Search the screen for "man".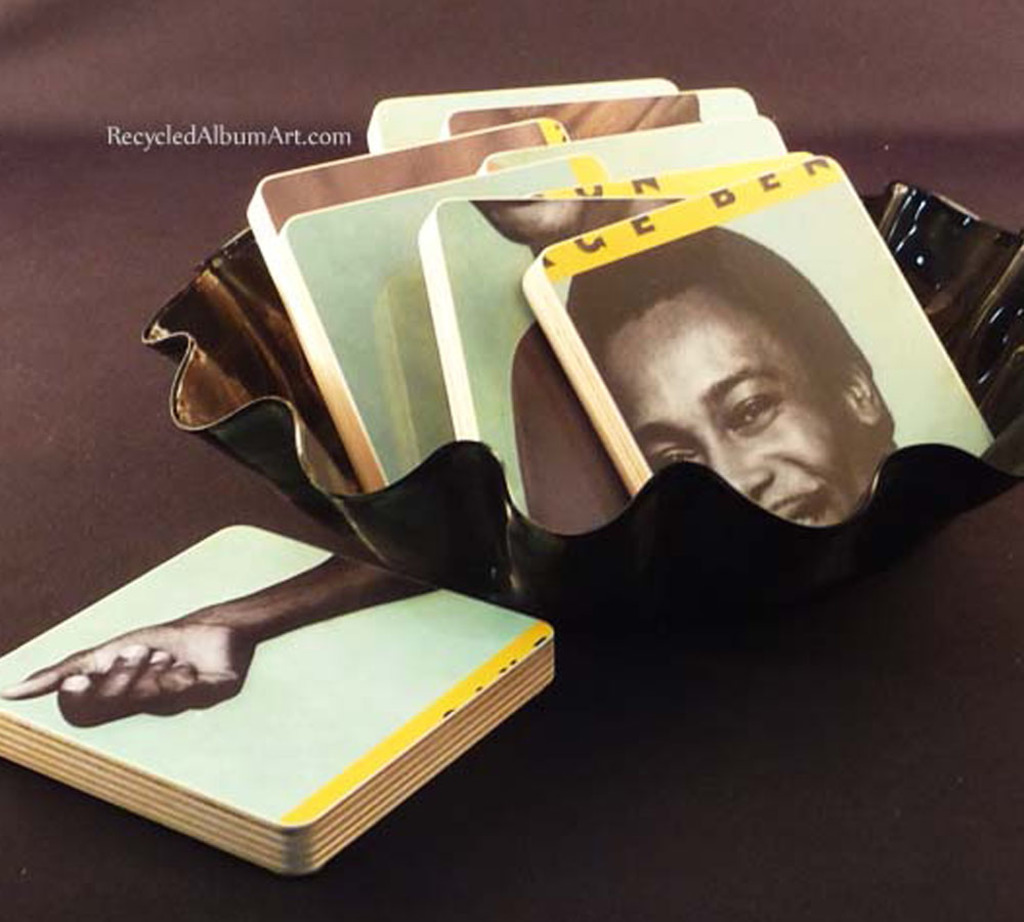
Found at box(564, 225, 893, 527).
